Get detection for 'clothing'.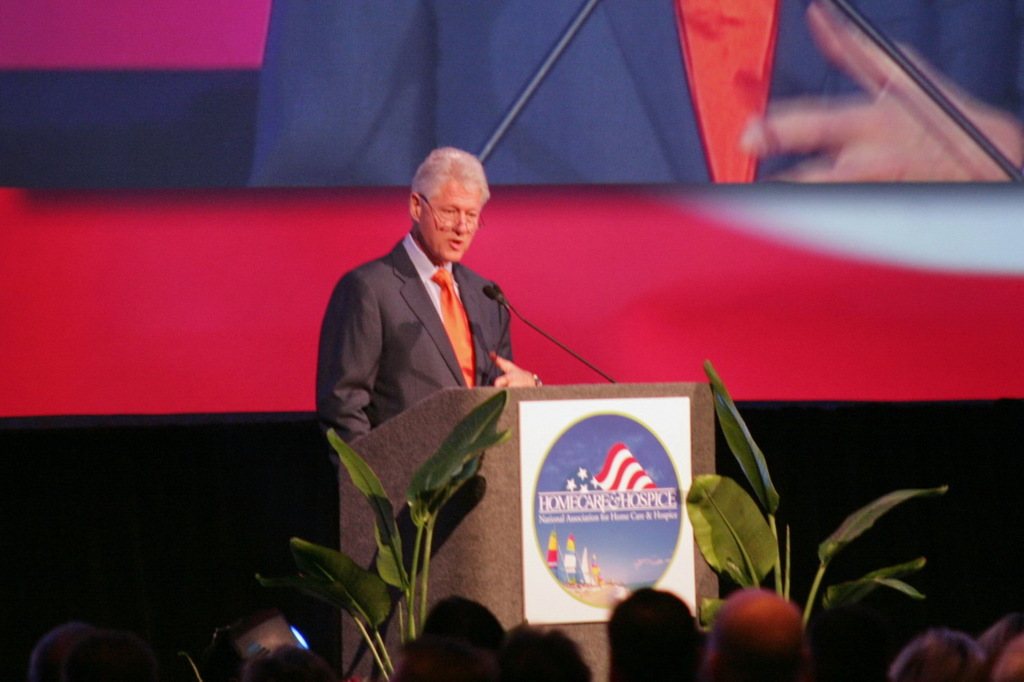
Detection: (370, 200, 542, 444).
